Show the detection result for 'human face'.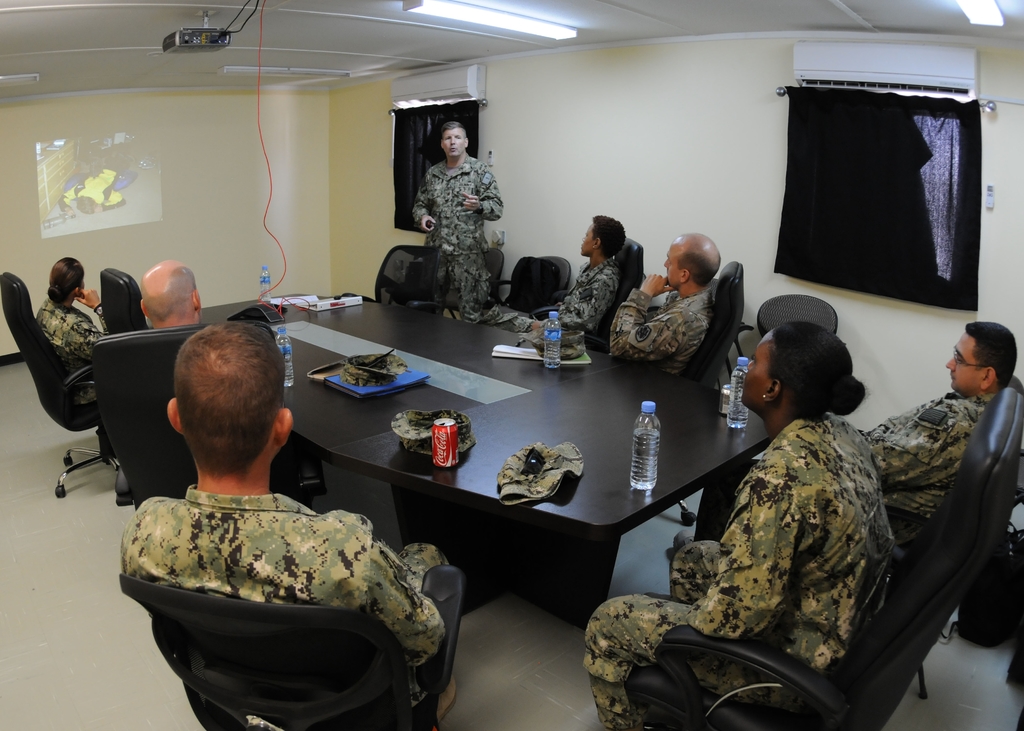
left=943, top=329, right=980, bottom=393.
